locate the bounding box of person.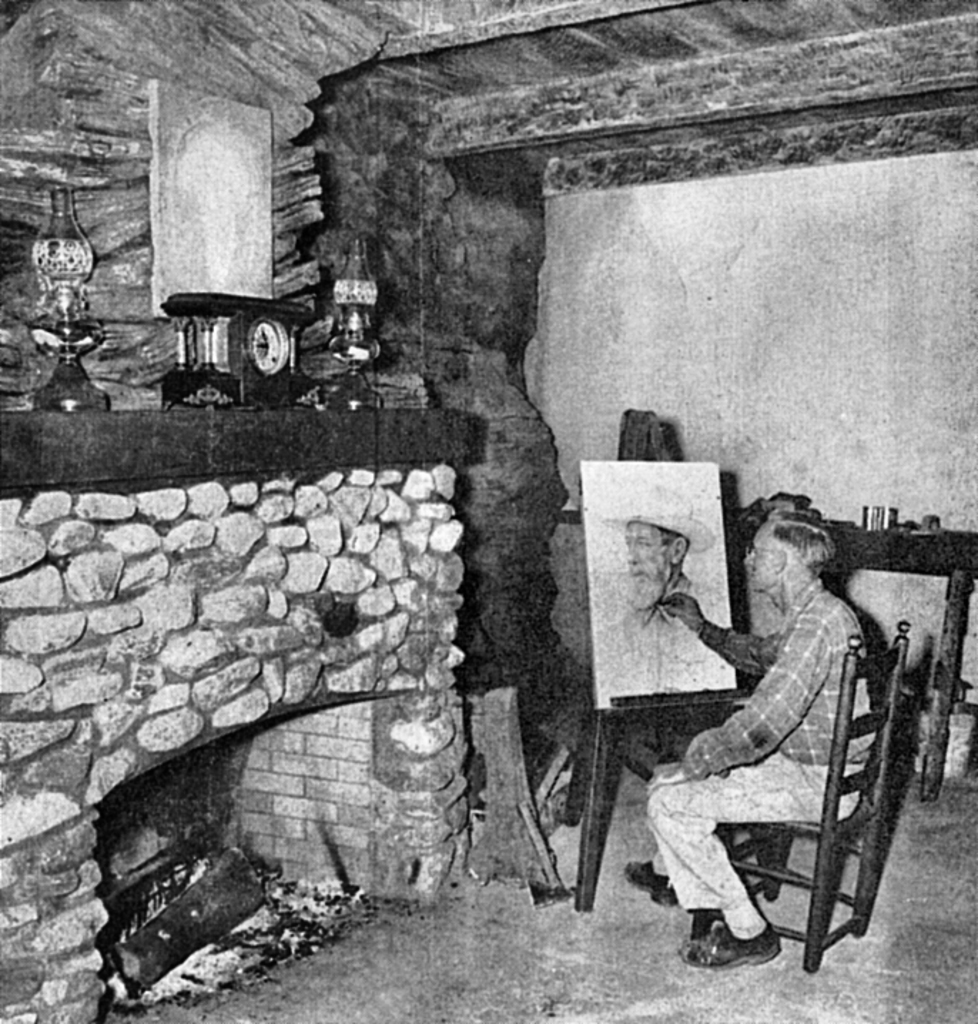
Bounding box: x1=610, y1=479, x2=720, y2=692.
